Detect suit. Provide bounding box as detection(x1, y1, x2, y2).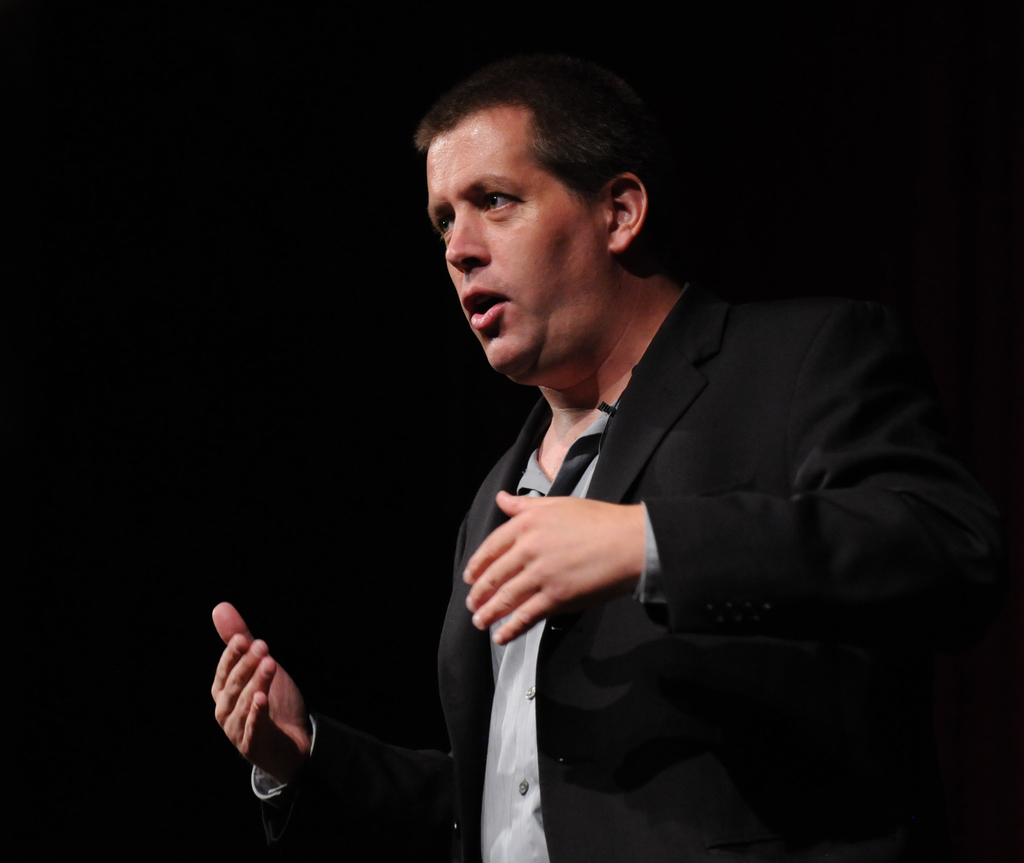
detection(429, 212, 893, 823).
